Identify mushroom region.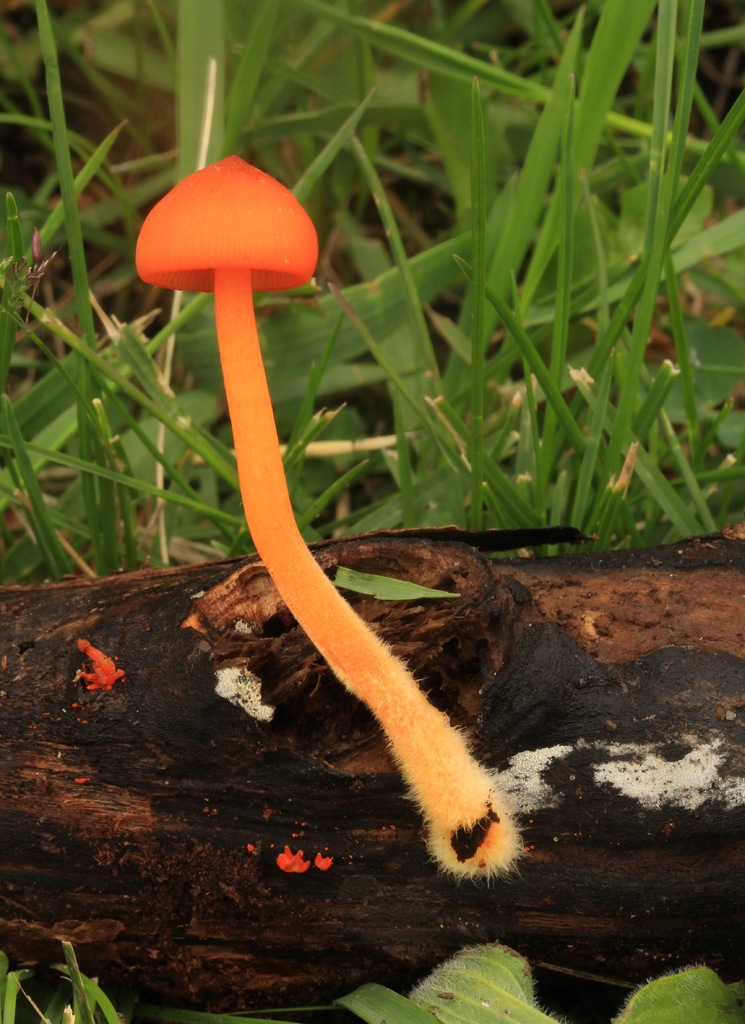
Region: (130, 147, 509, 872).
